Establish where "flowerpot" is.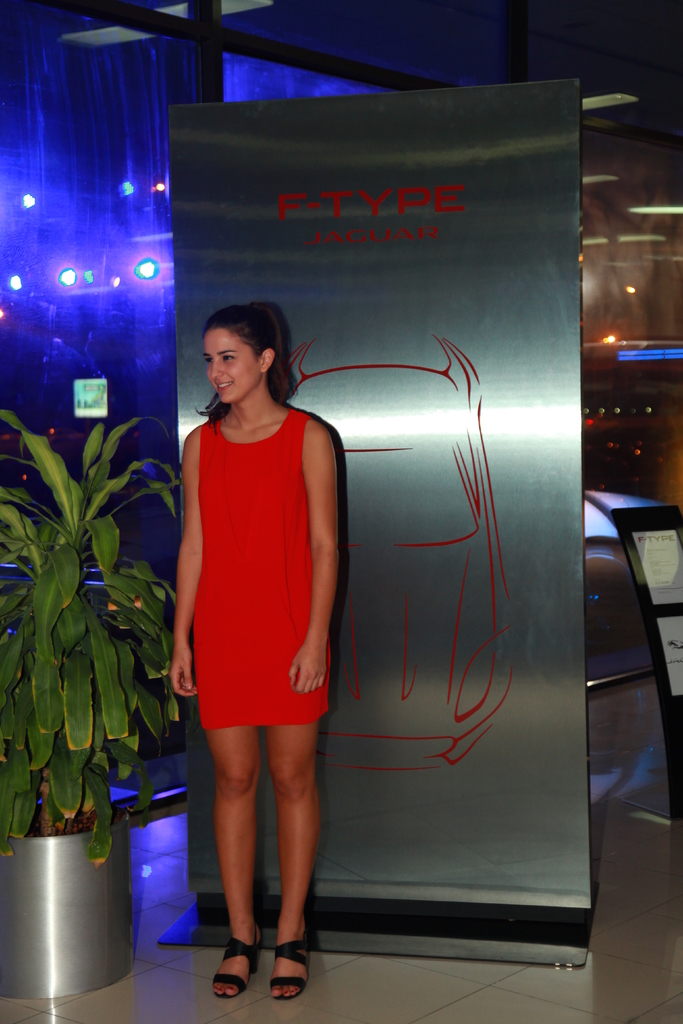
Established at (1, 793, 132, 999).
